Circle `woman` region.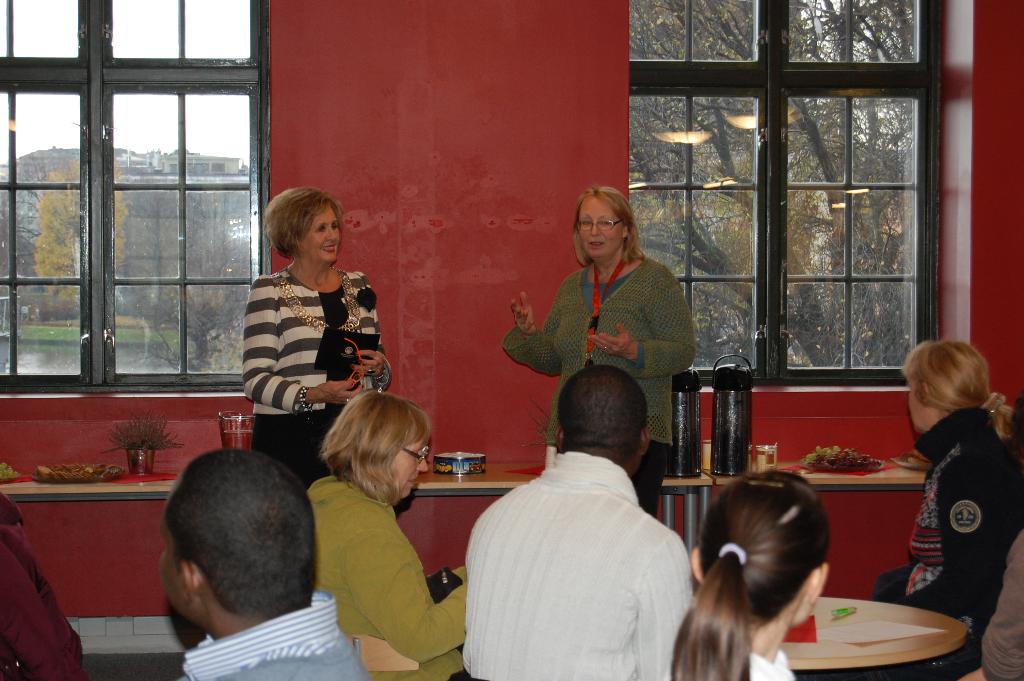
Region: x1=877 y1=309 x2=1021 y2=655.
